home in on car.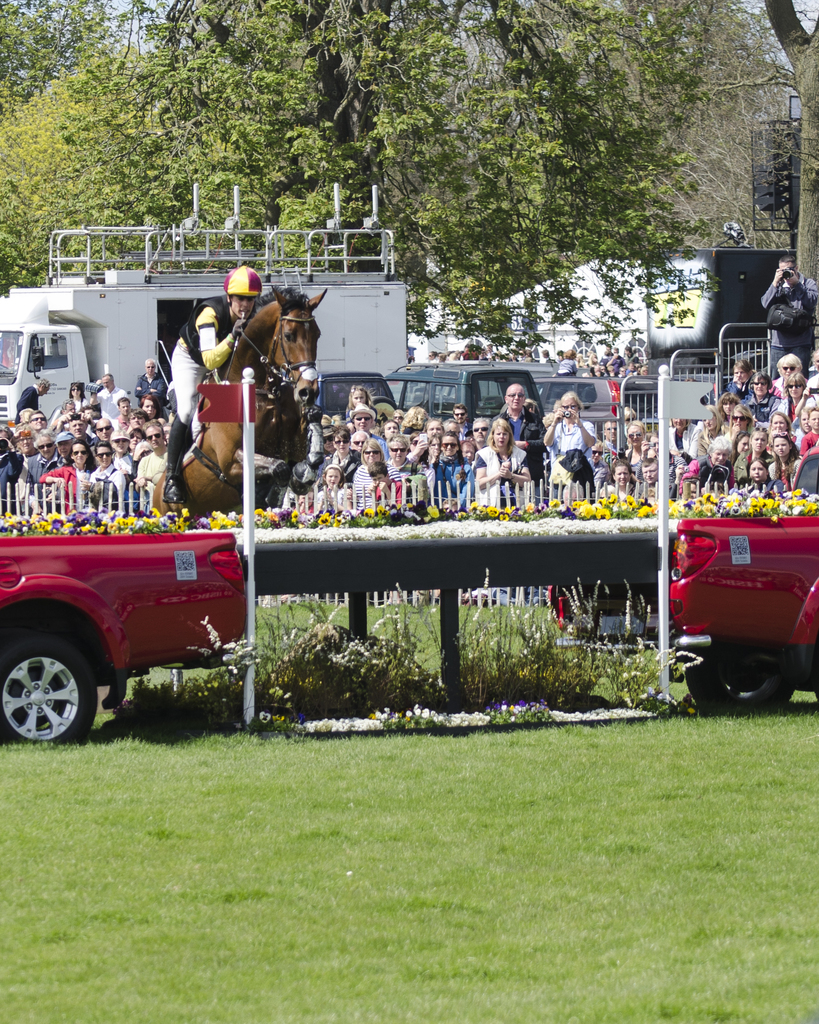
Homed in at left=370, top=364, right=550, bottom=434.
